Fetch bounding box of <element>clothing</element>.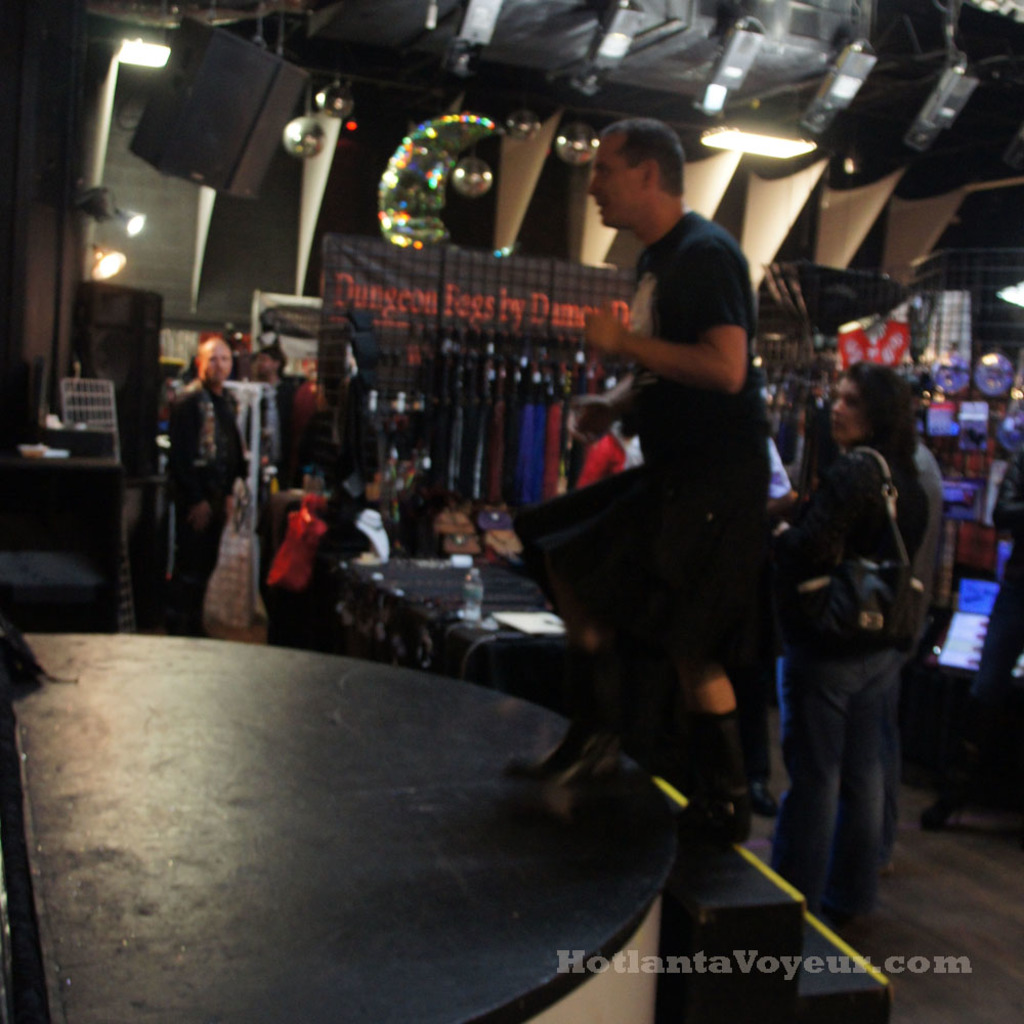
Bbox: 777/438/934/936.
